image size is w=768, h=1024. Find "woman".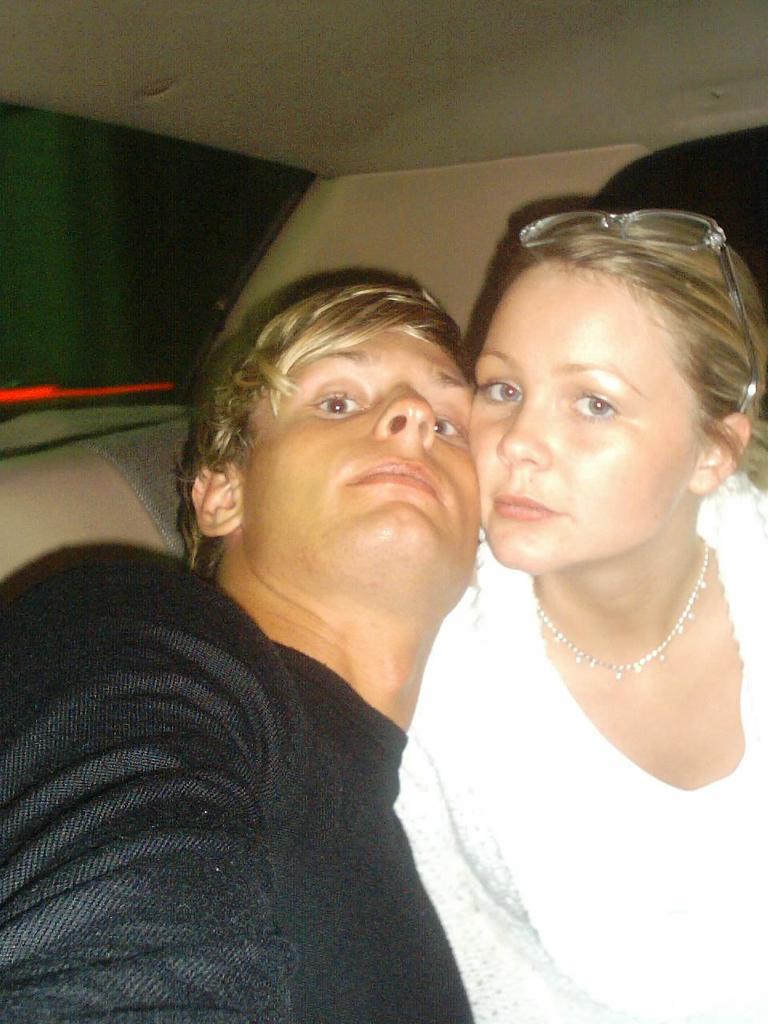
pyautogui.locateOnScreen(398, 200, 767, 1023).
